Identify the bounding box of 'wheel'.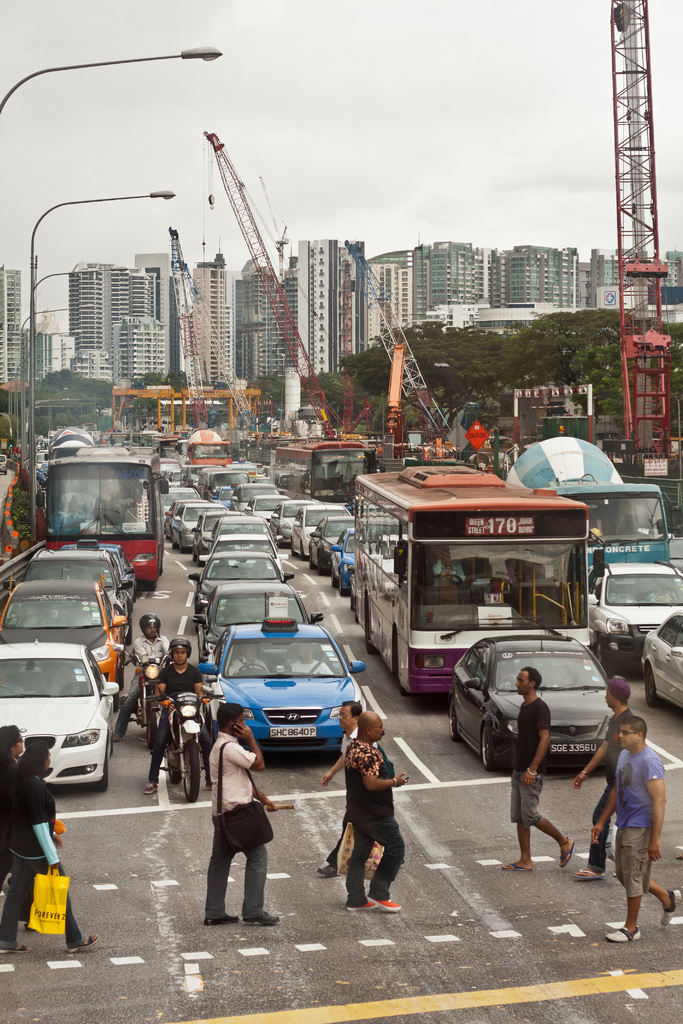
641, 659, 658, 703.
